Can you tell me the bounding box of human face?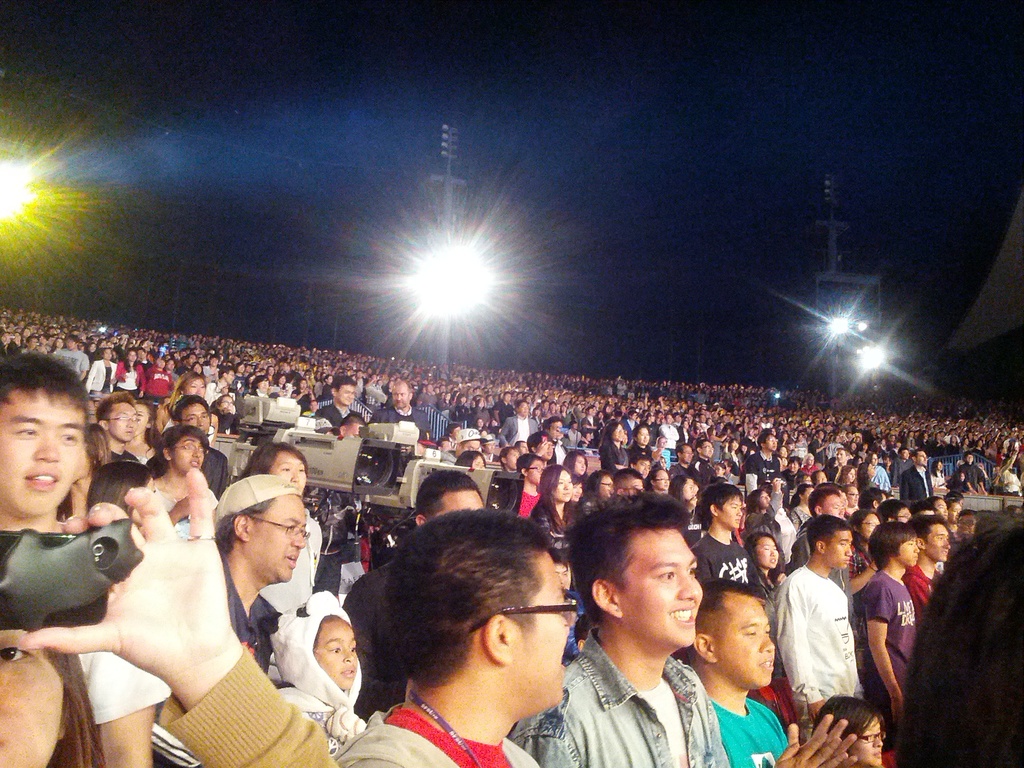
pyautogui.locateOnScreen(714, 466, 723, 476).
